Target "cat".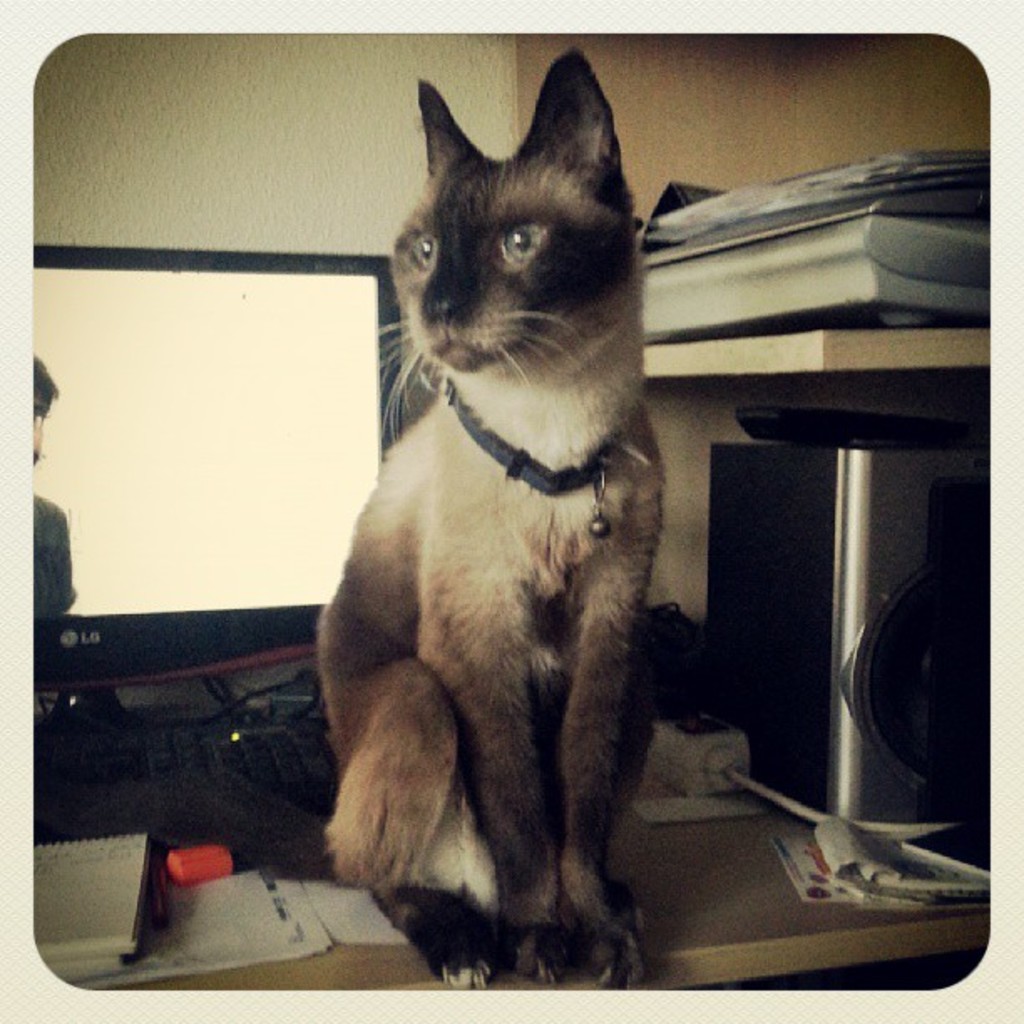
Target region: box(318, 42, 673, 991).
